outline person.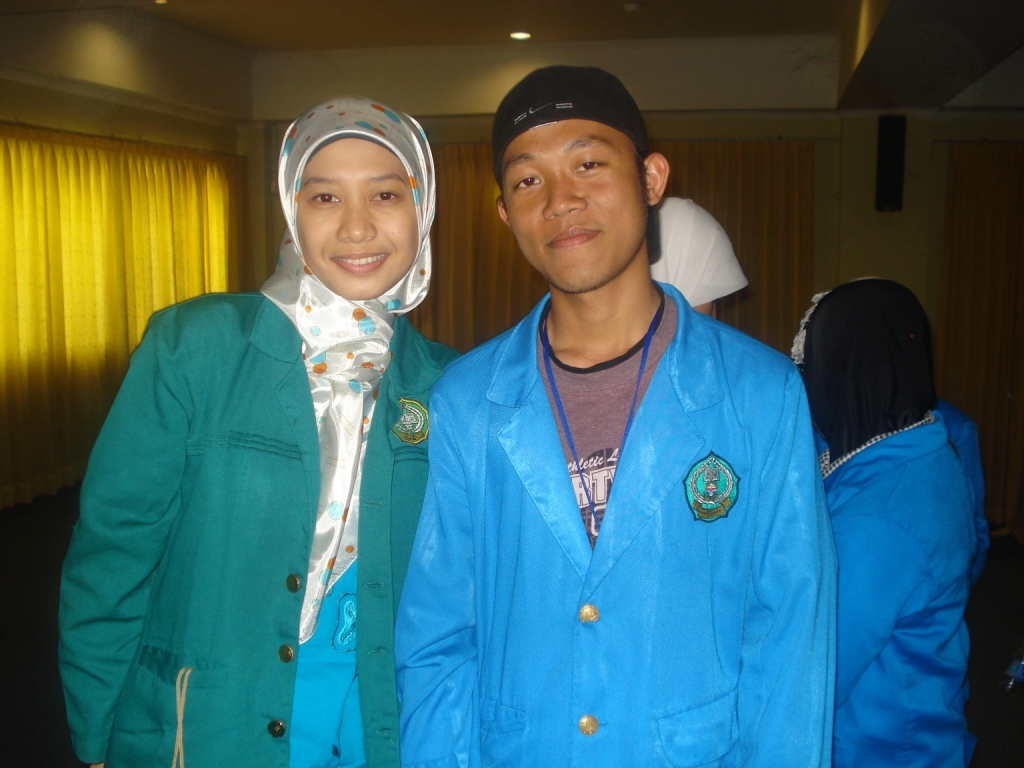
Outline: (left=56, top=94, right=460, bottom=767).
